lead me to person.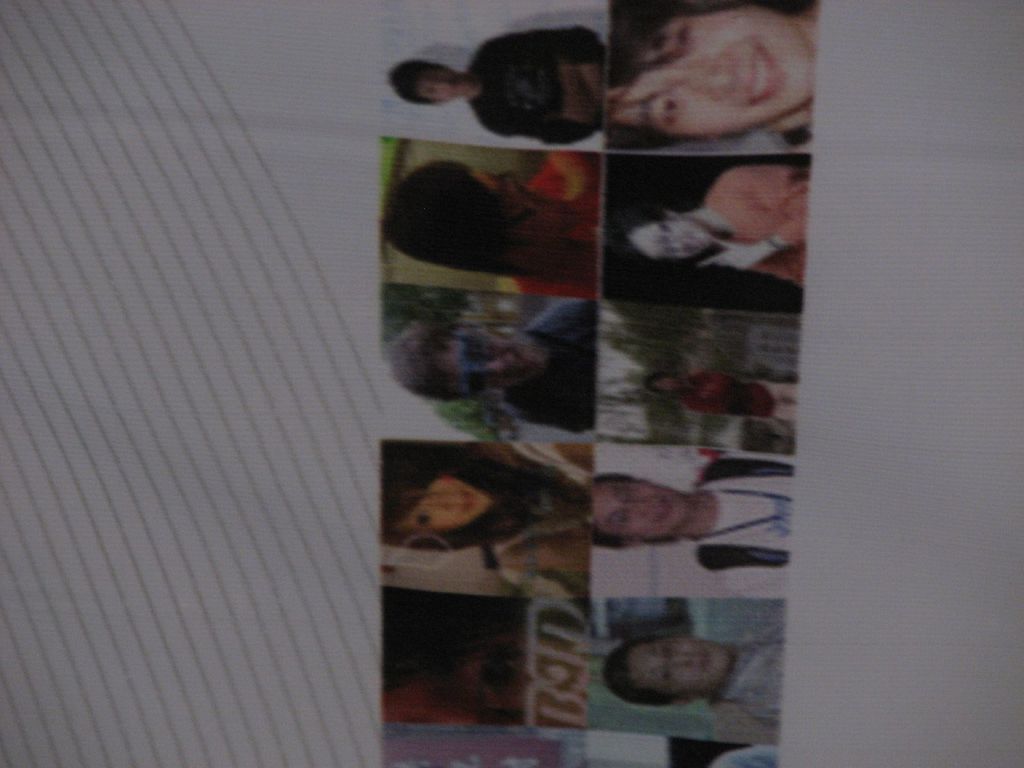
Lead to (left=607, top=0, right=816, bottom=149).
